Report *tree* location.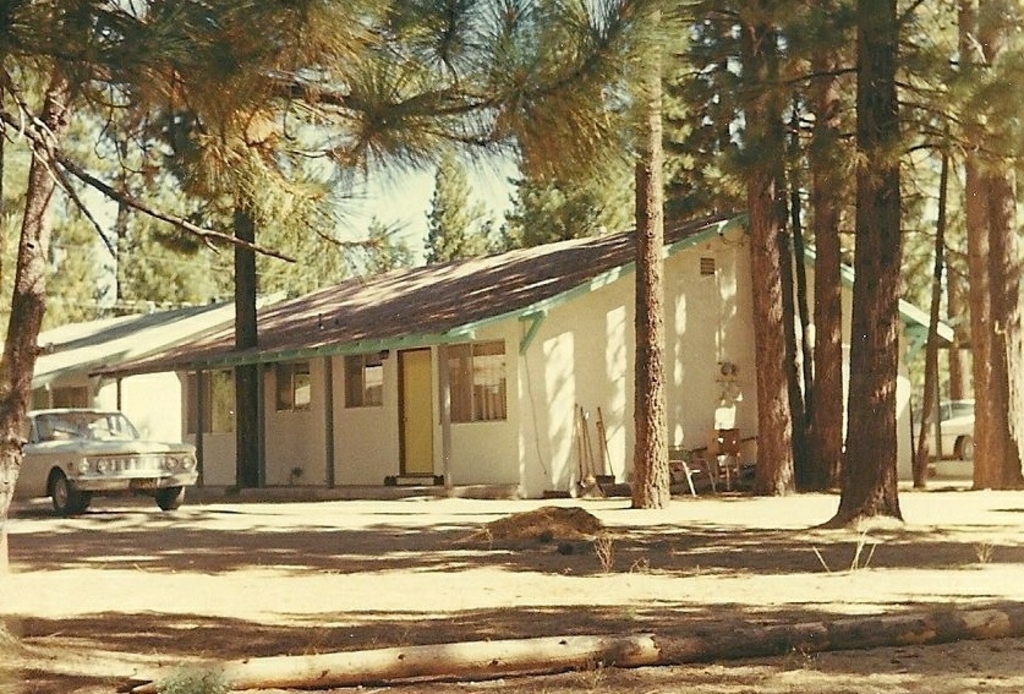
Report: x1=0, y1=0, x2=691, y2=297.
